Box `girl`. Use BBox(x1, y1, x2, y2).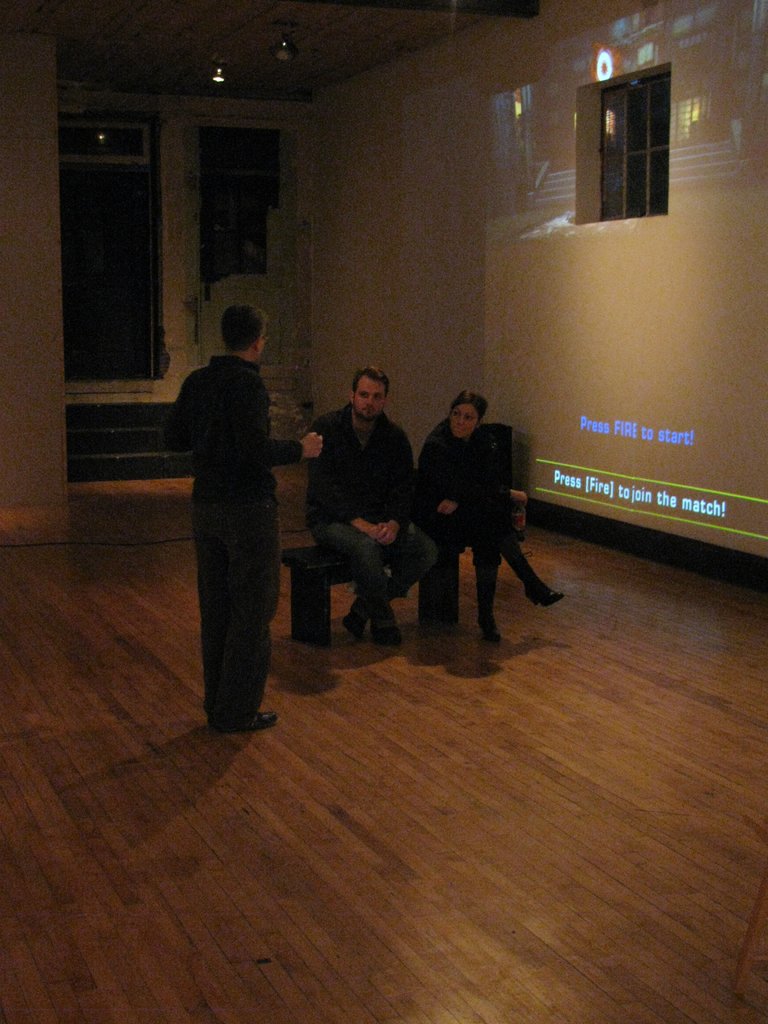
BBox(414, 392, 564, 644).
